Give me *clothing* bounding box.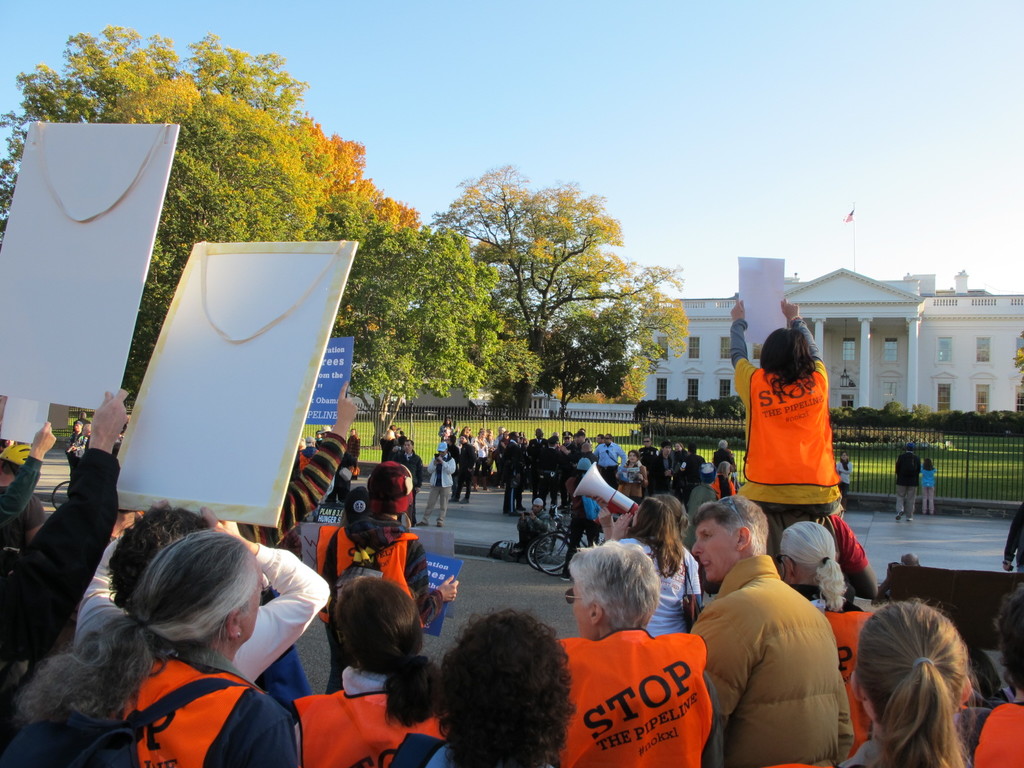
0:450:42:522.
